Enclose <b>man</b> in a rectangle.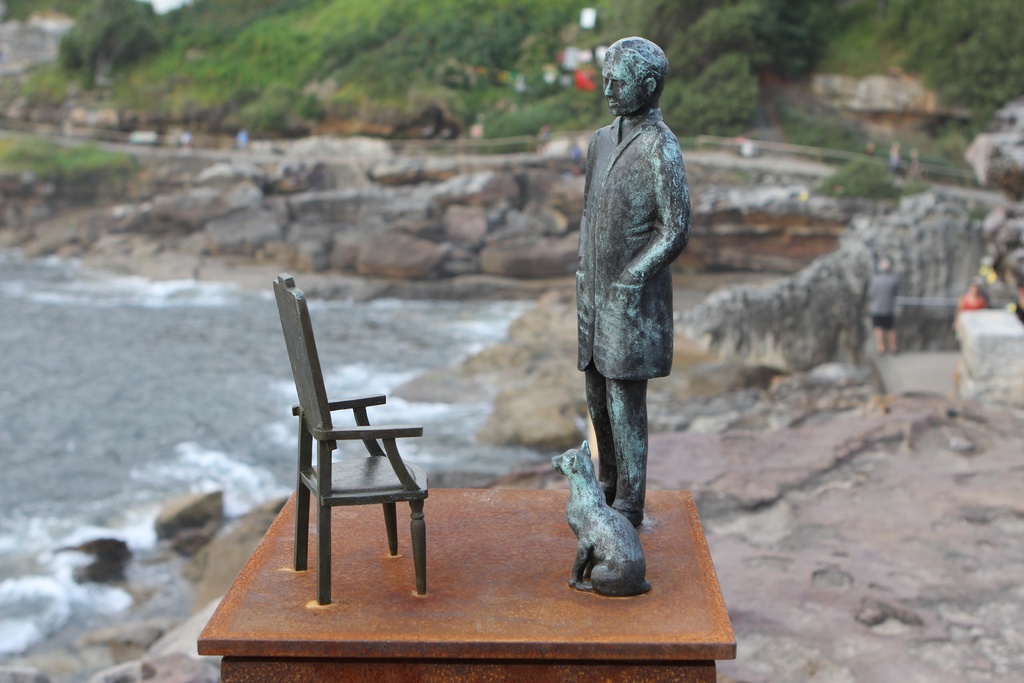
[571, 37, 698, 483].
